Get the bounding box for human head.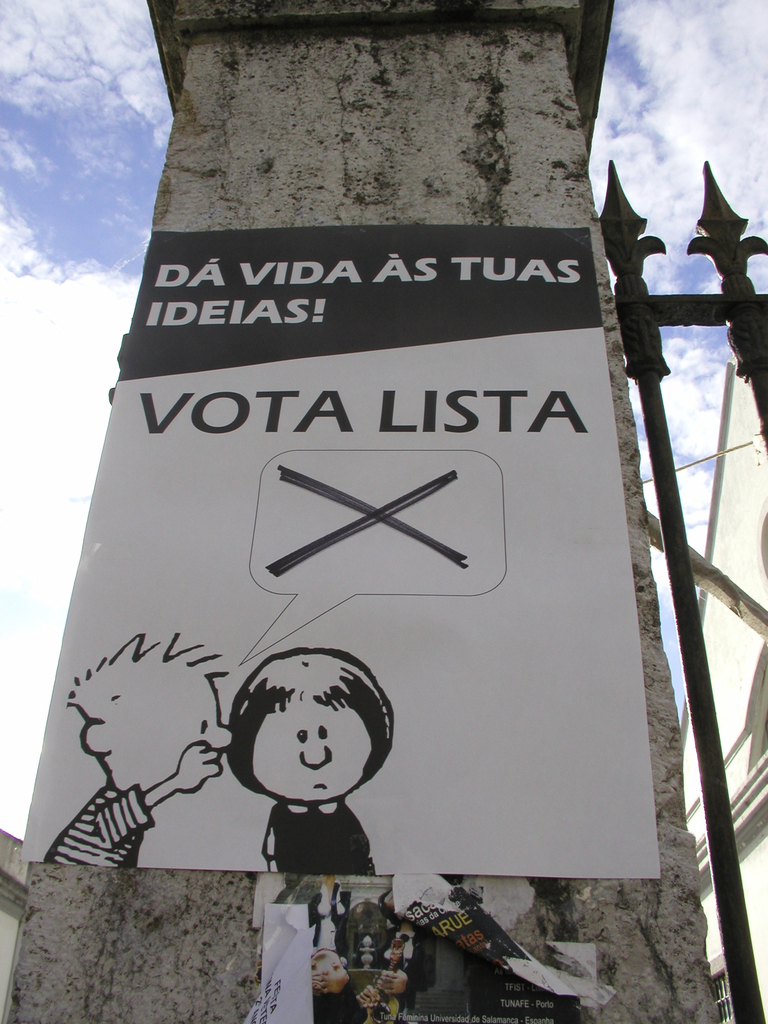
220/646/395/822.
